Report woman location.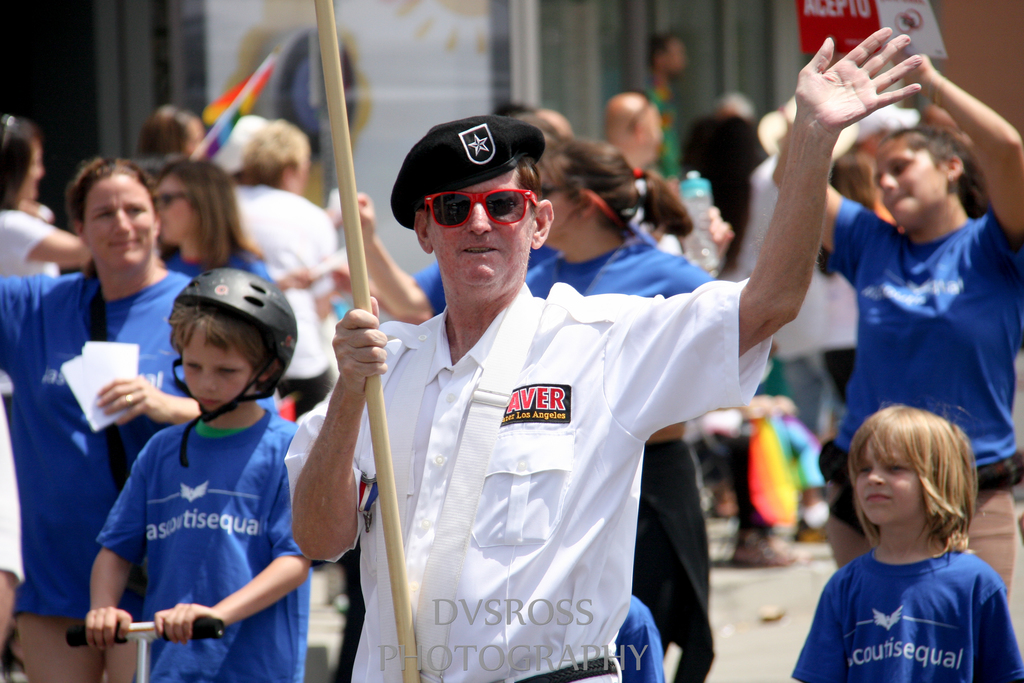
Report: [left=156, top=159, right=278, bottom=422].
